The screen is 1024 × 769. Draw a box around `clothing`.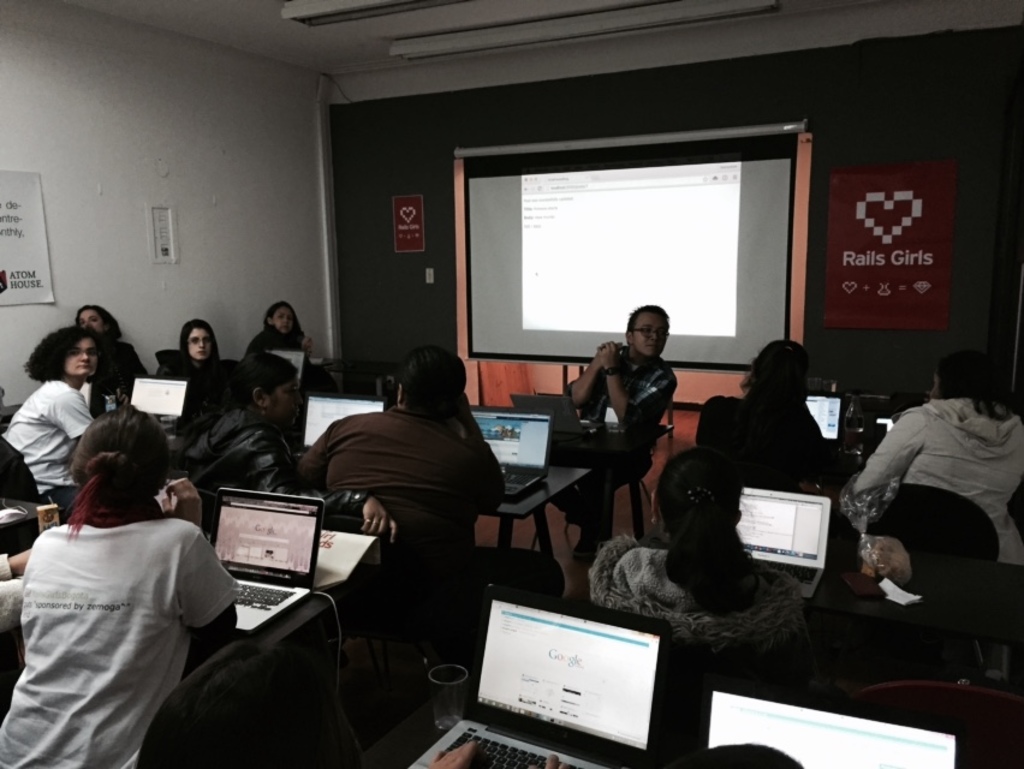
Rect(187, 388, 347, 508).
